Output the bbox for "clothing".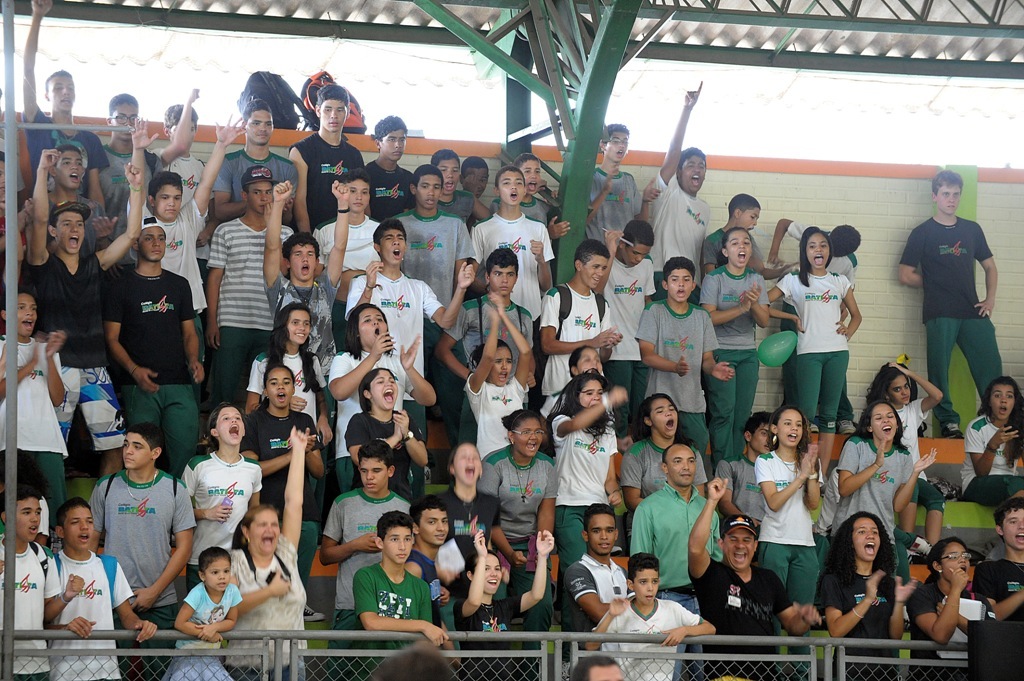
912, 188, 1002, 376.
